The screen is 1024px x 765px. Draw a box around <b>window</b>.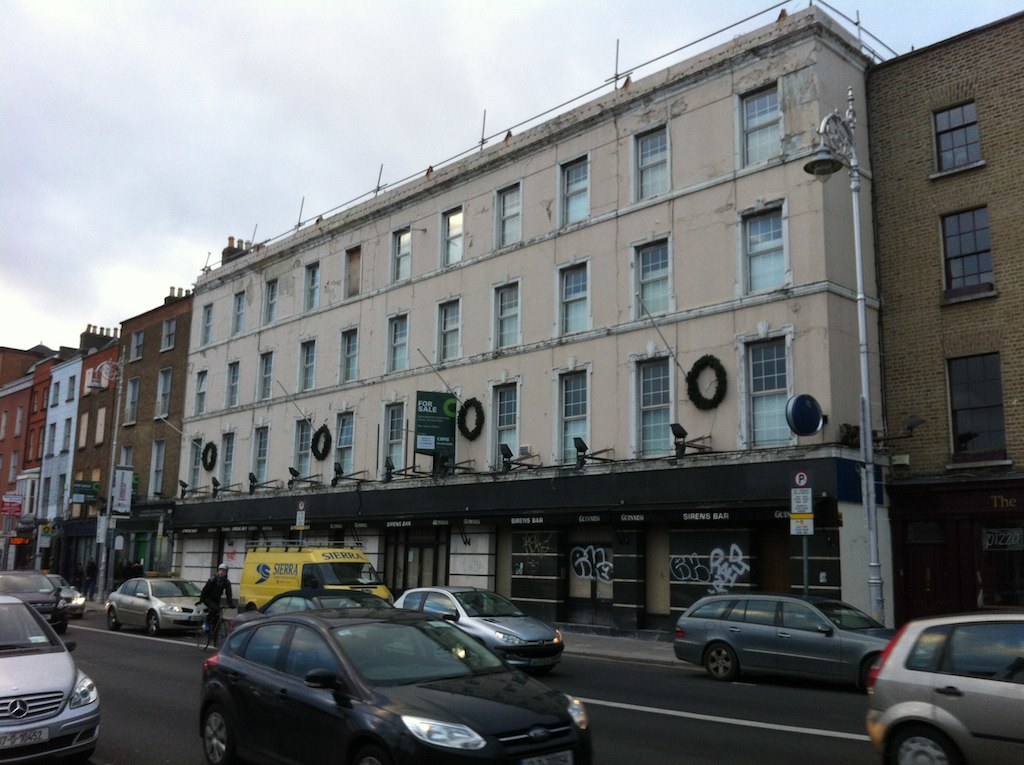
(266,278,279,321).
